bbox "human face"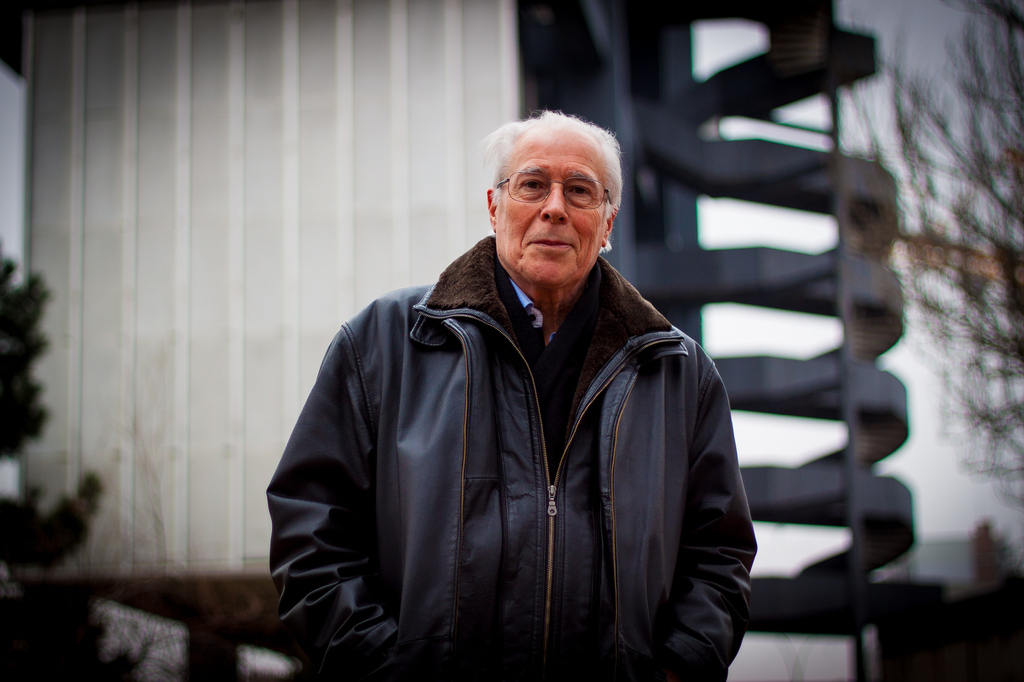
left=495, top=131, right=610, bottom=288
